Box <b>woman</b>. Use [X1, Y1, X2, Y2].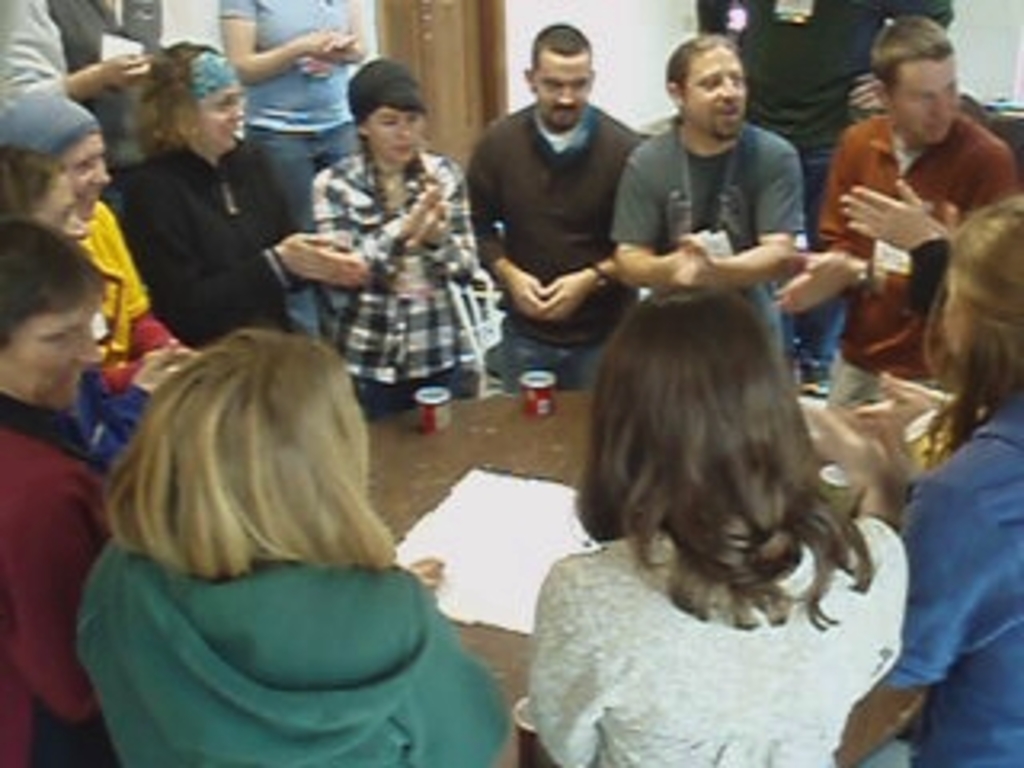
[0, 147, 96, 243].
